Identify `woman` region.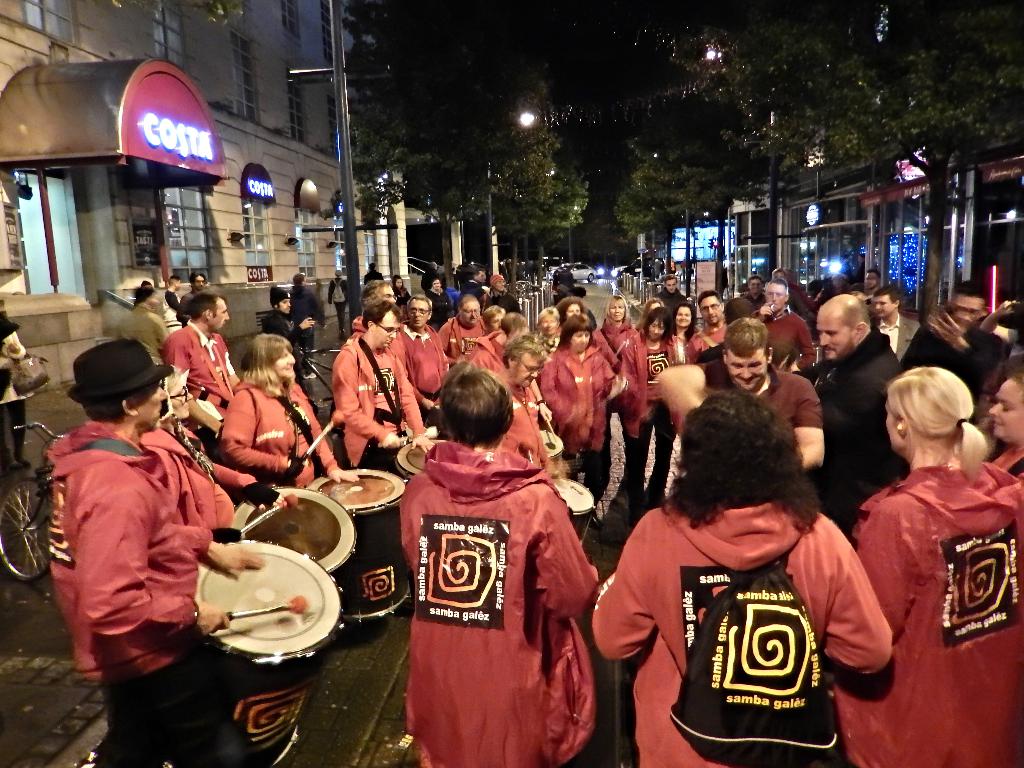
Region: rect(589, 381, 890, 763).
